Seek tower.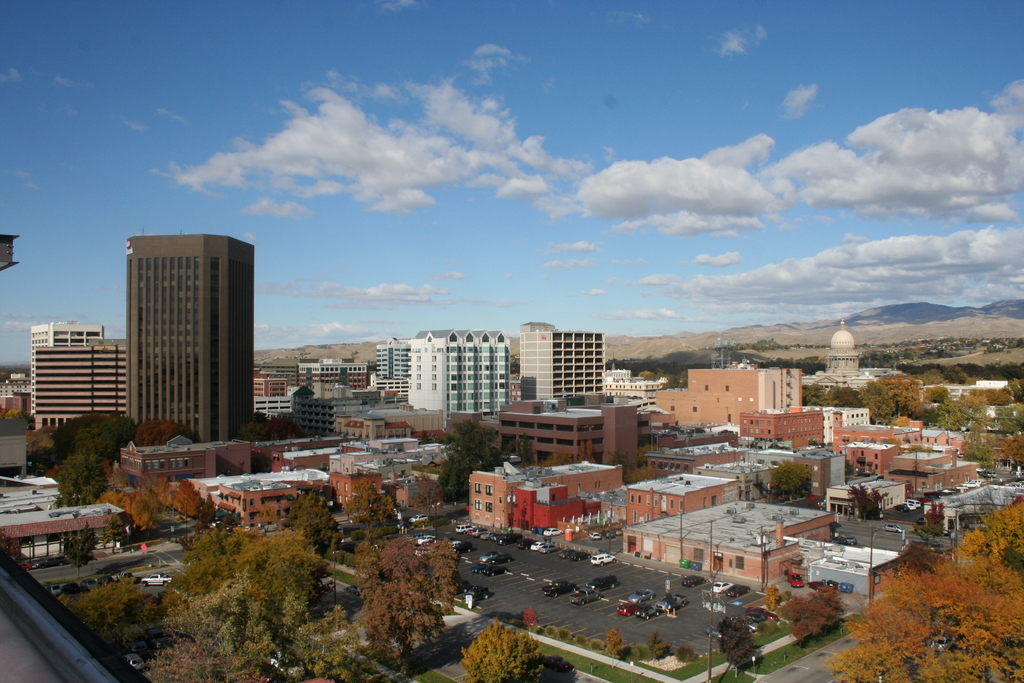
select_region(125, 233, 254, 441).
